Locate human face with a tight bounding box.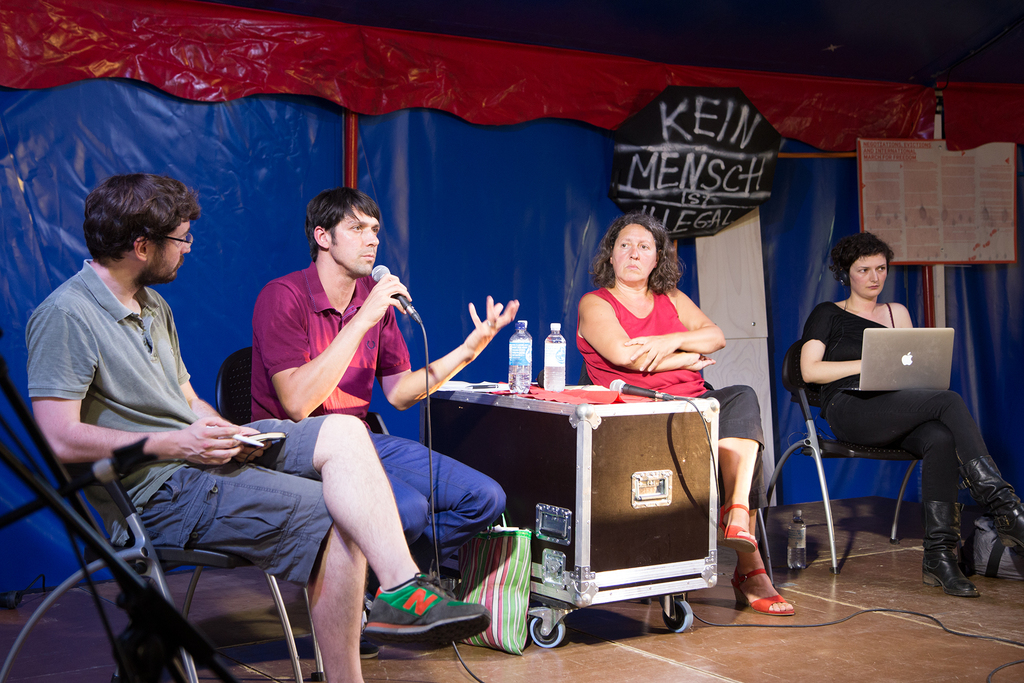
bbox(855, 252, 890, 298).
